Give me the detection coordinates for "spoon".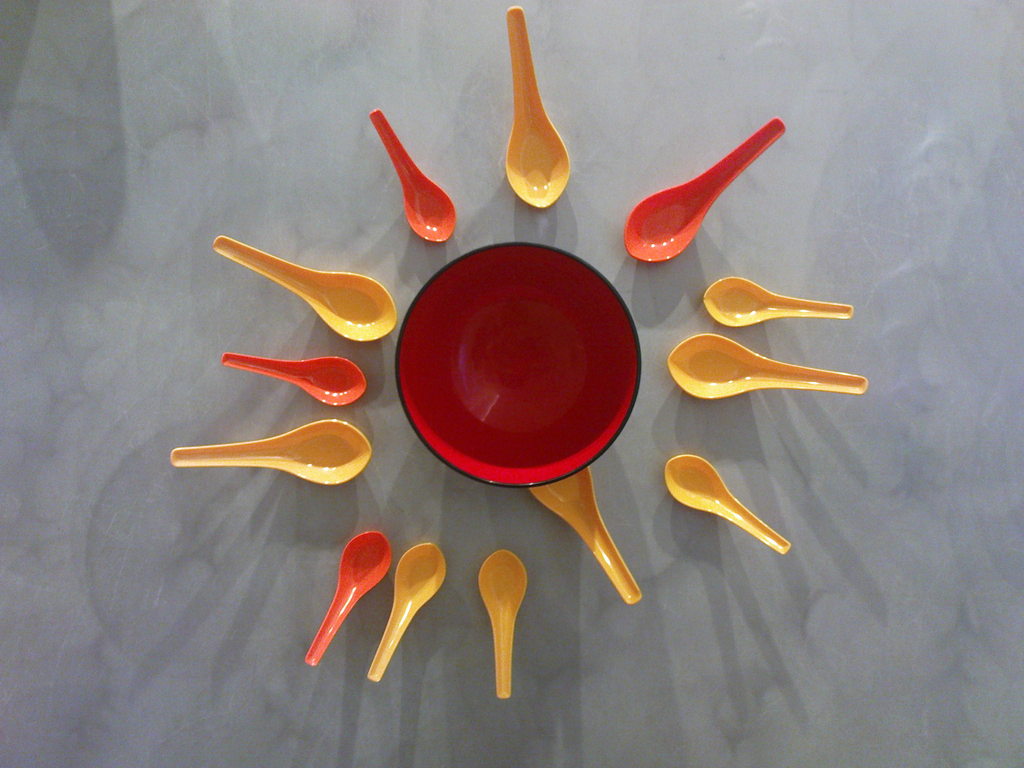
region(707, 276, 852, 326).
